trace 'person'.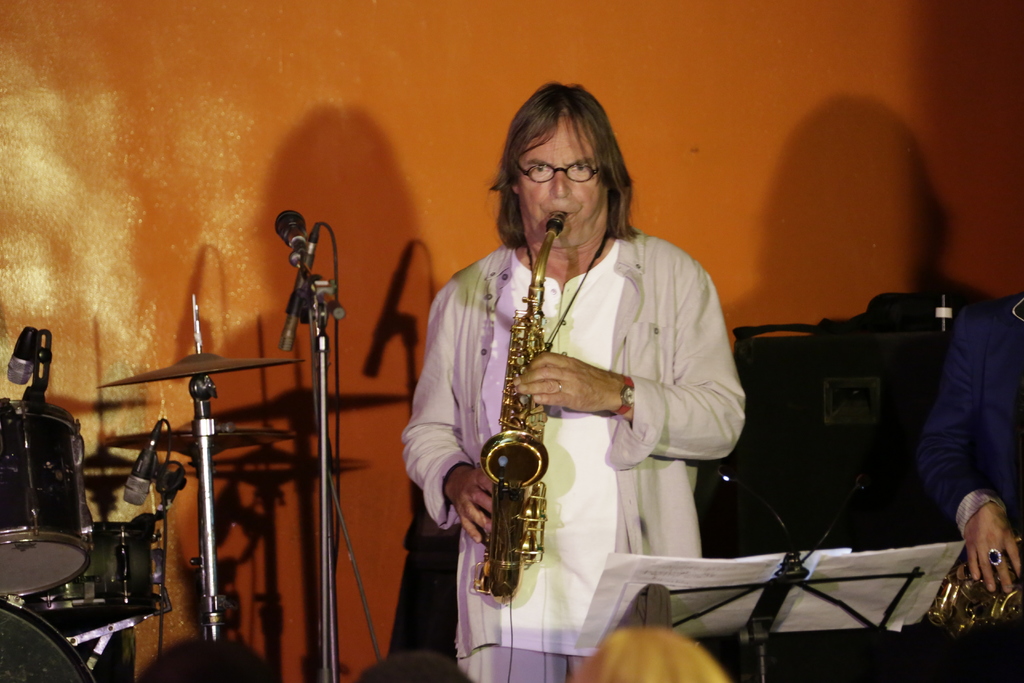
Traced to {"x1": 401, "y1": 83, "x2": 745, "y2": 682}.
